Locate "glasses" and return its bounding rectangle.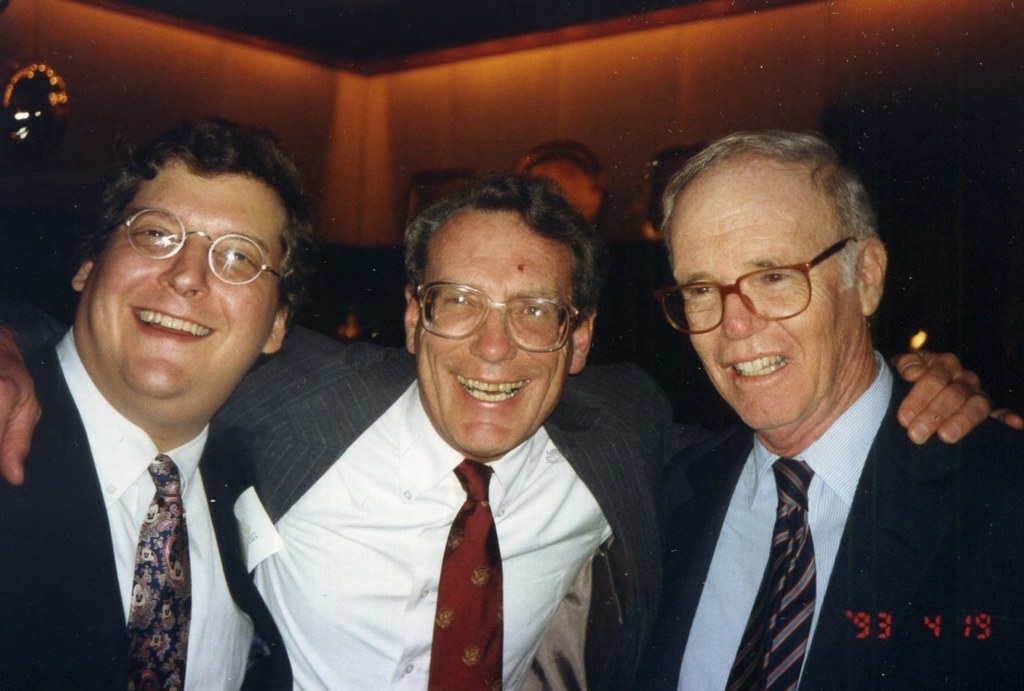
(651, 235, 859, 335).
